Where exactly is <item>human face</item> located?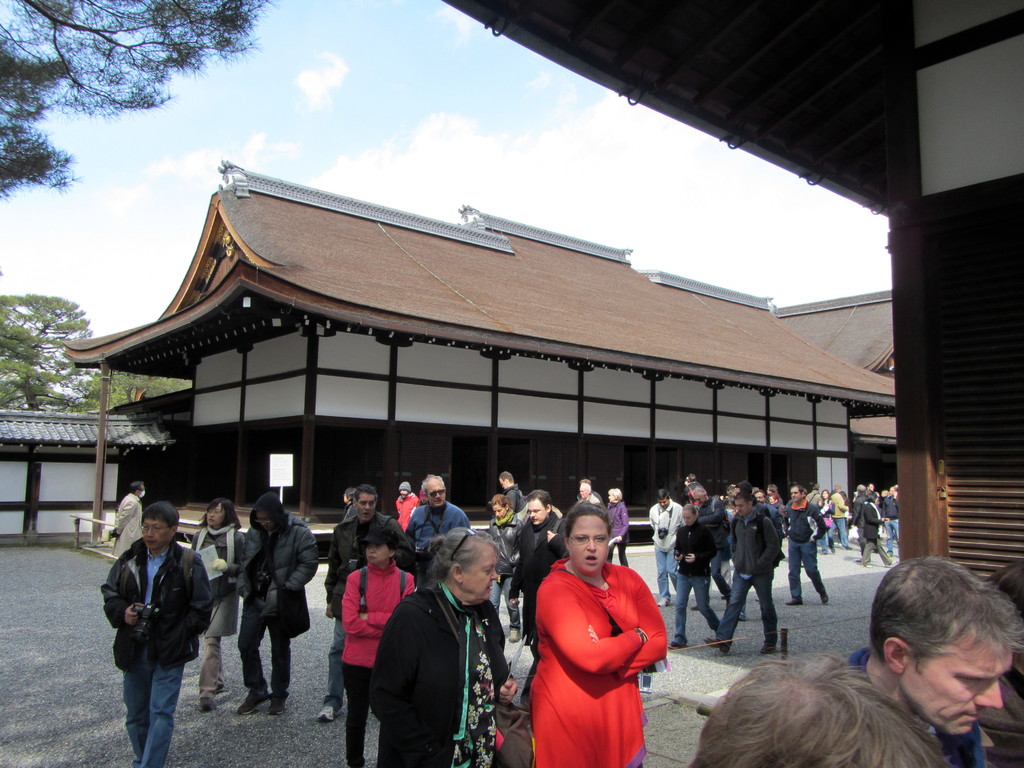
Its bounding box is BBox(497, 478, 508, 491).
